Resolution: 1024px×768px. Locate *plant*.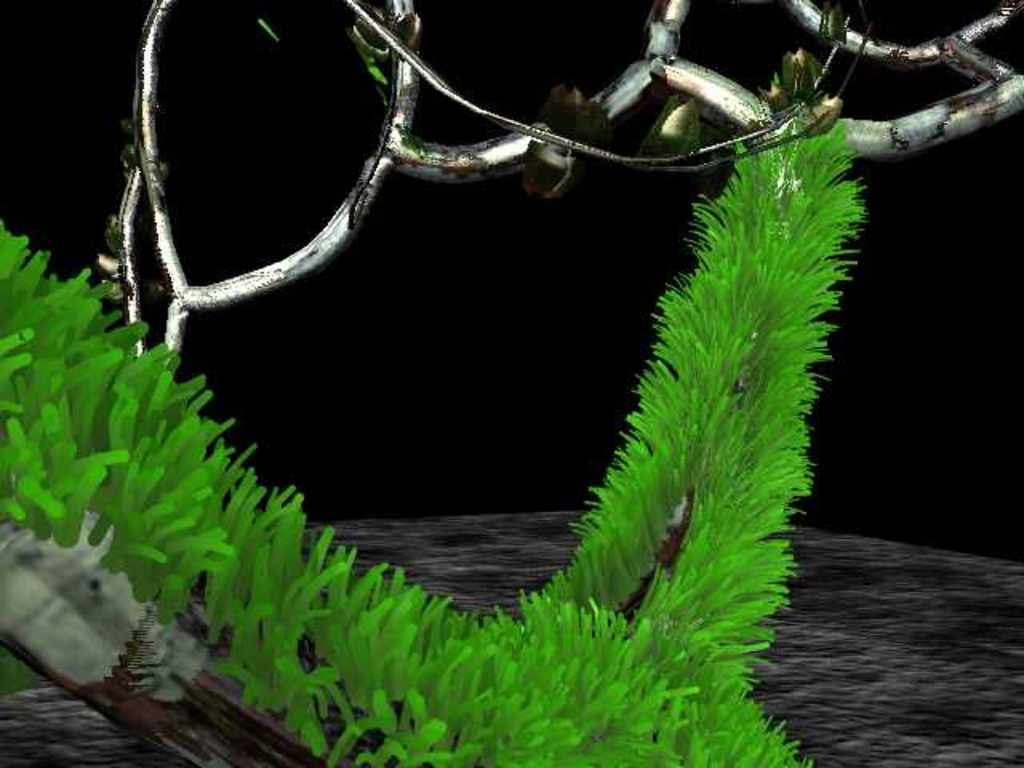
{"left": 0, "top": 21, "right": 1000, "bottom": 736}.
